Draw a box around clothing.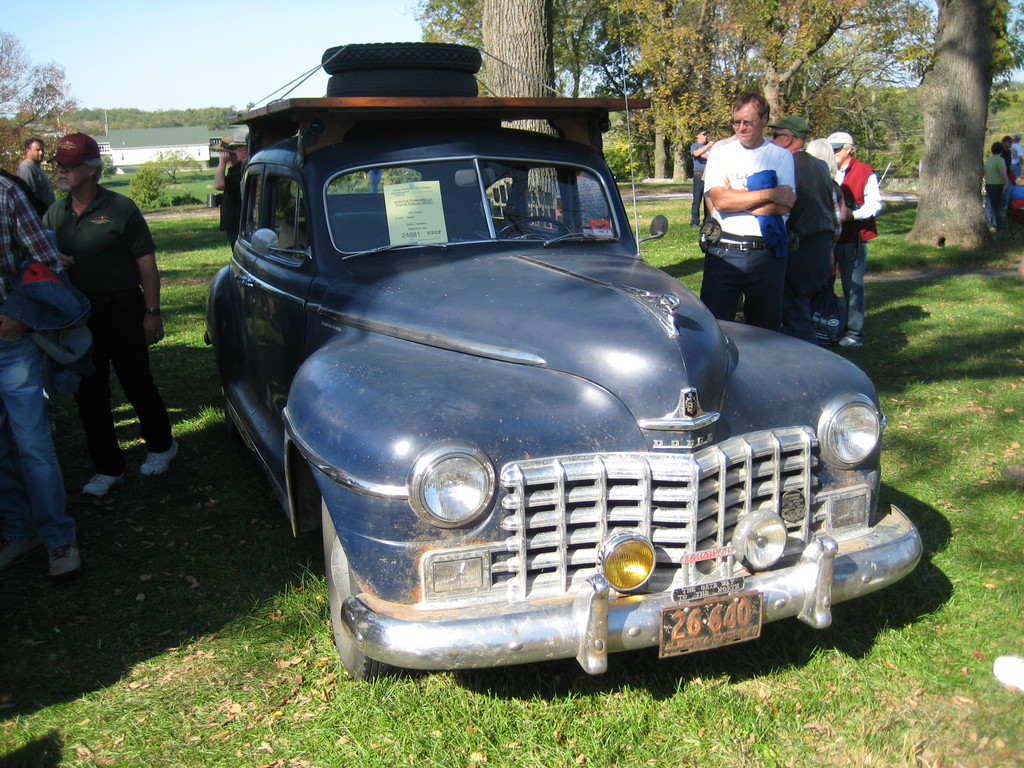
pyautogui.locateOnScreen(0, 175, 77, 553).
